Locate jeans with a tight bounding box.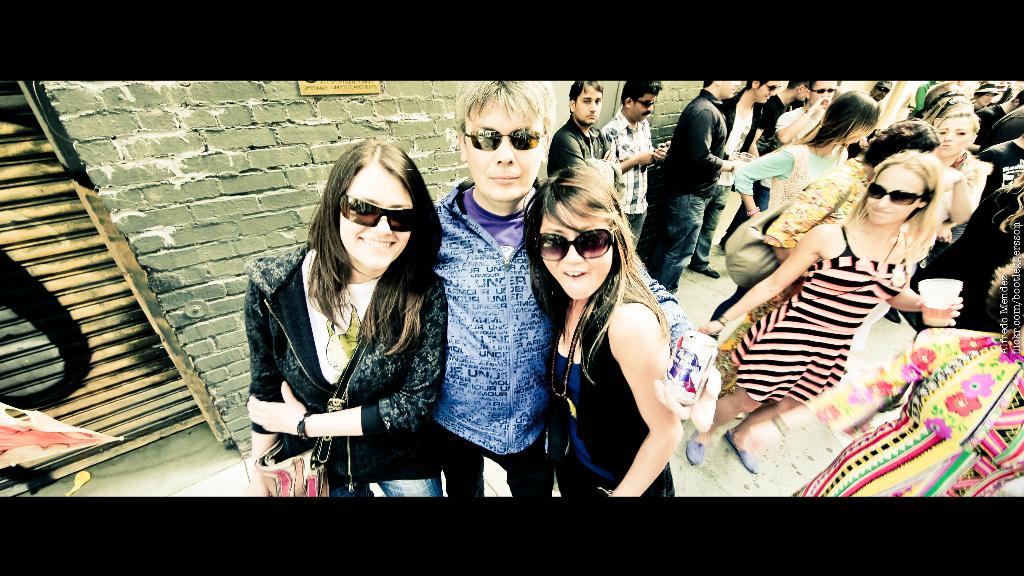
l=624, t=196, r=709, b=296.
